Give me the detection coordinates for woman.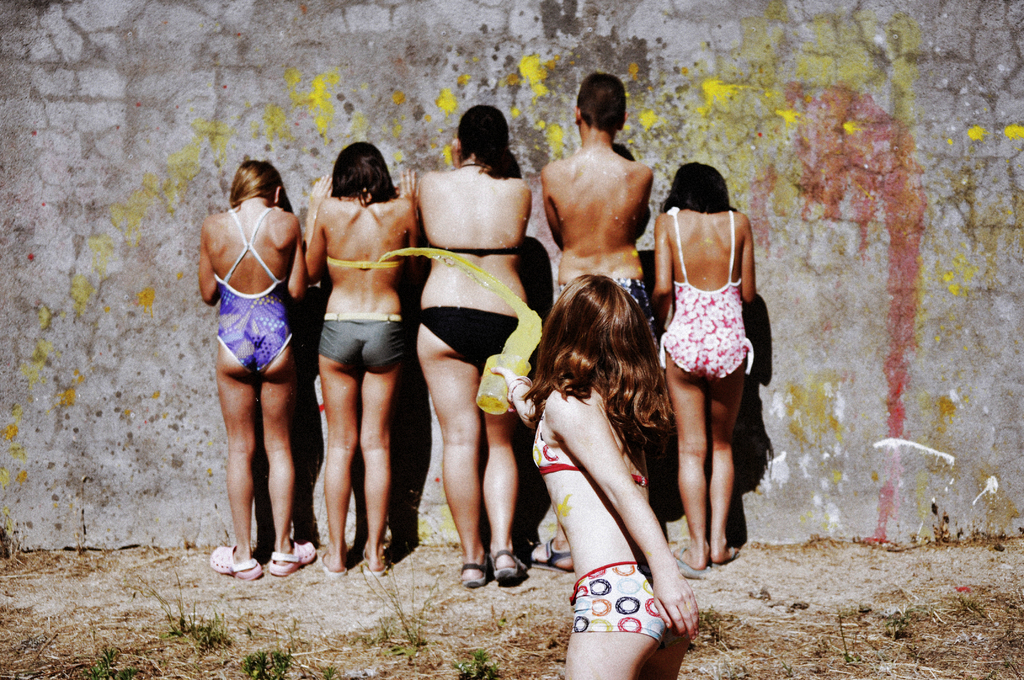
box(196, 159, 314, 579).
